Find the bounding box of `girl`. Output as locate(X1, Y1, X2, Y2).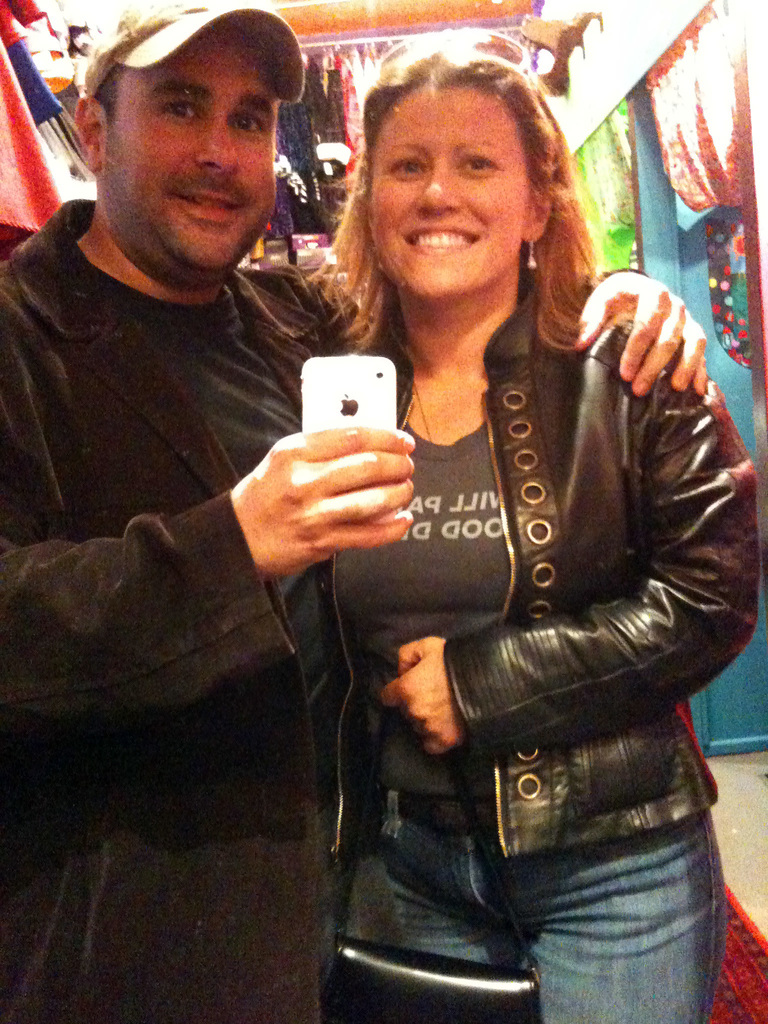
locate(216, 23, 767, 1023).
